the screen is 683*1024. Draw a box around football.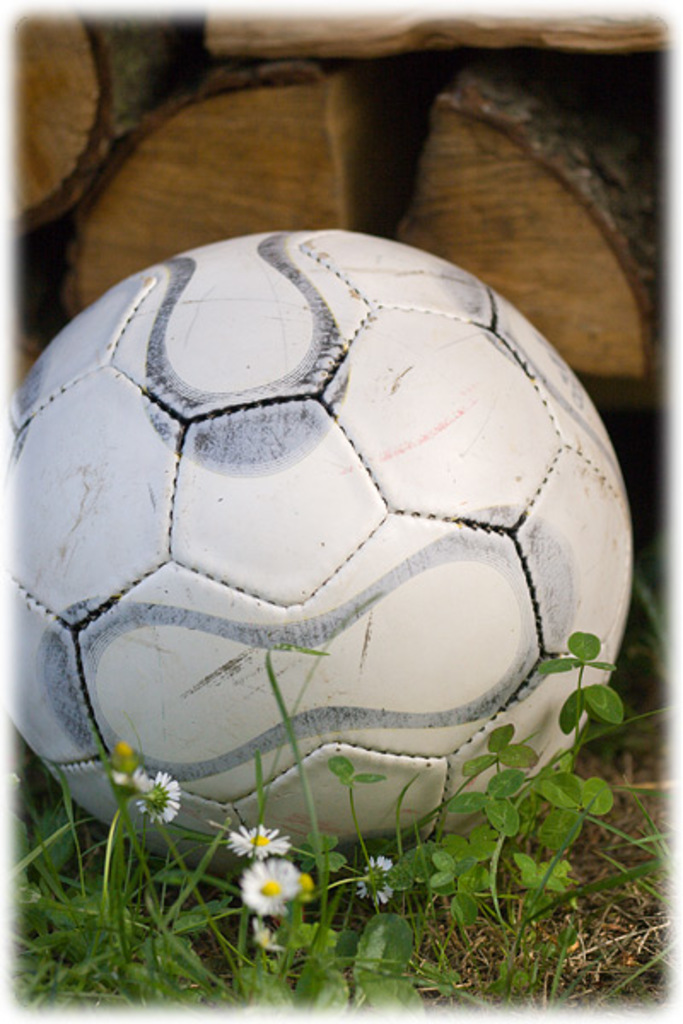
2:232:632:872.
